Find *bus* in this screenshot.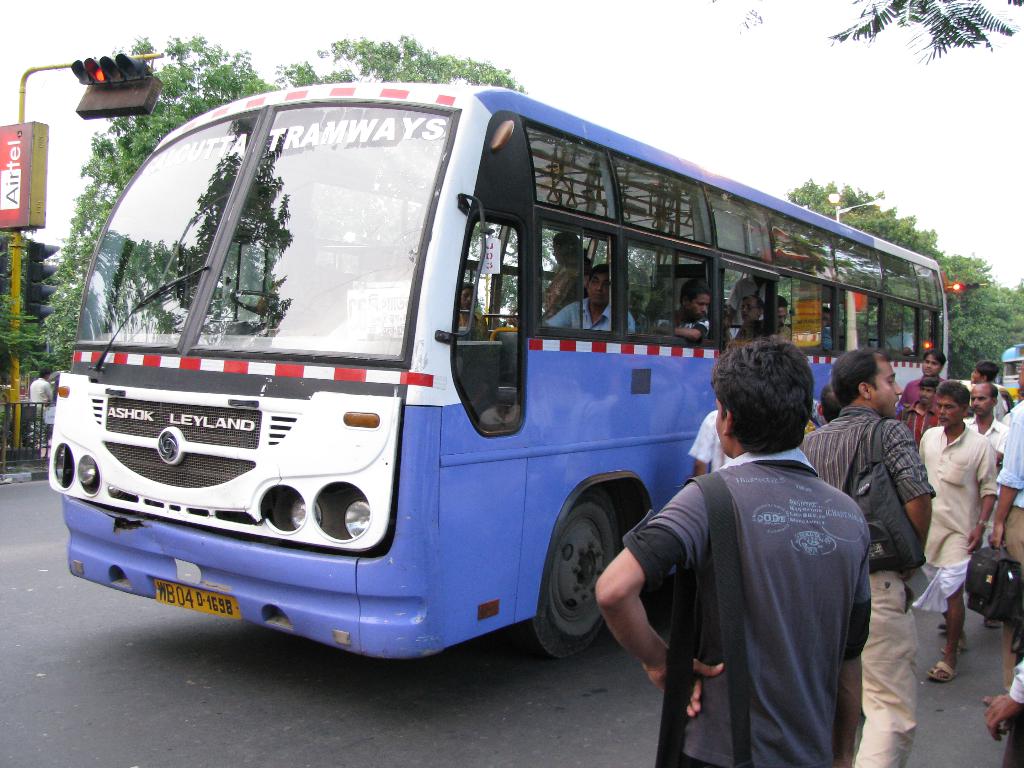
The bounding box for *bus* is 45:85:951:664.
